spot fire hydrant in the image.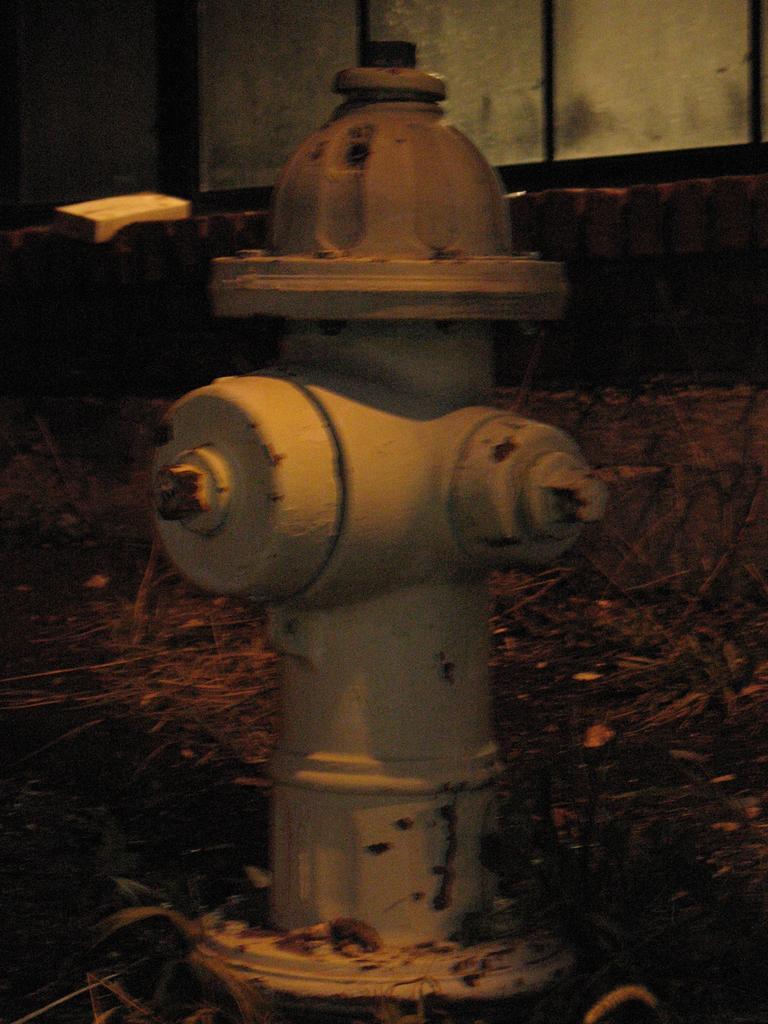
fire hydrant found at [x1=152, y1=42, x2=609, y2=998].
